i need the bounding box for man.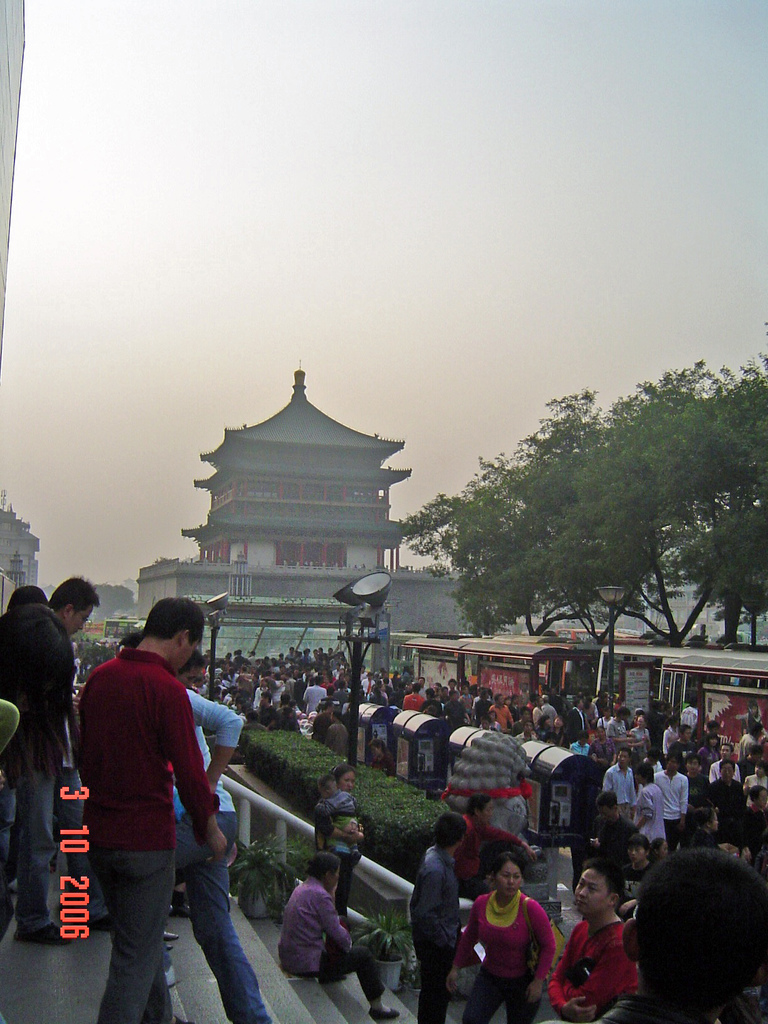
Here it is: Rect(0, 573, 105, 938).
